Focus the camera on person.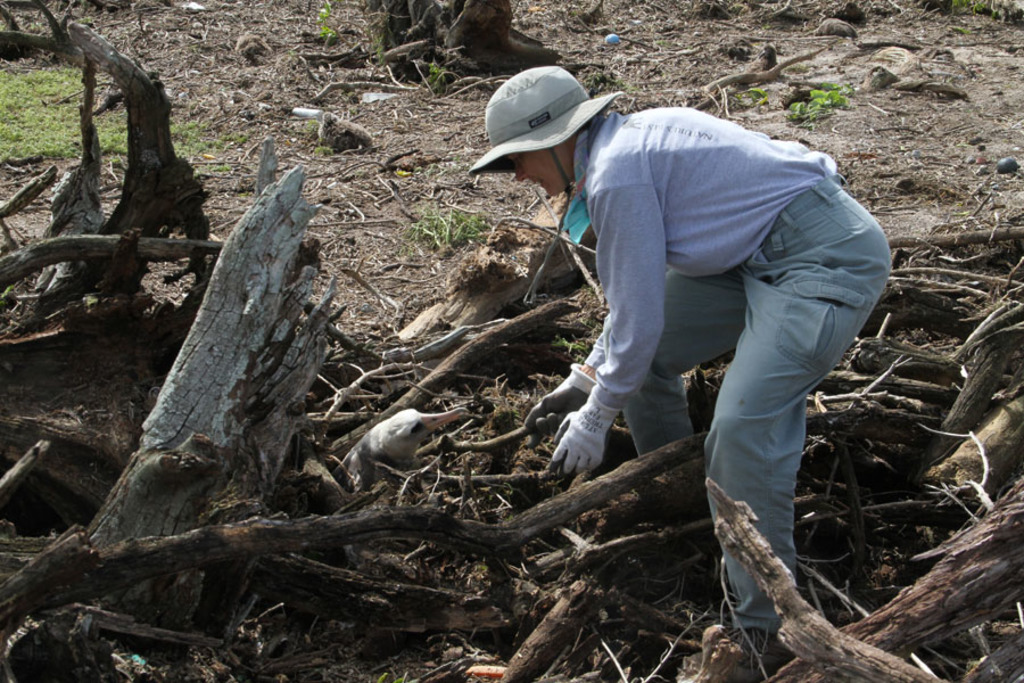
Focus region: rect(474, 66, 895, 682).
